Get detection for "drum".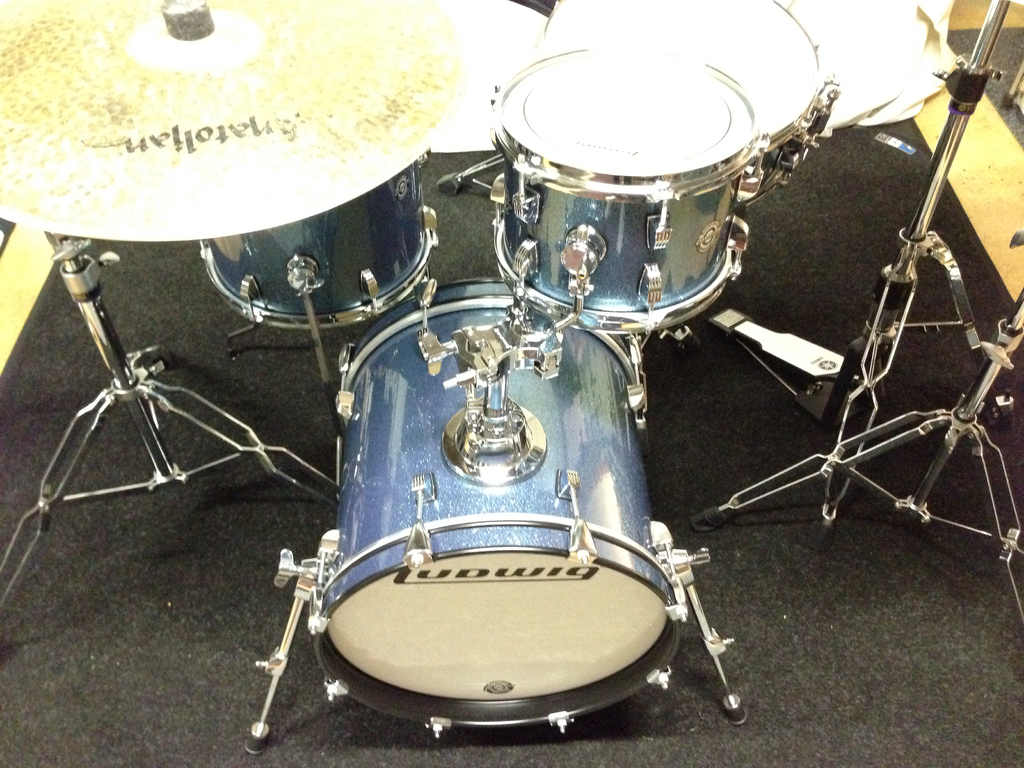
Detection: {"left": 314, "top": 276, "right": 684, "bottom": 730}.
